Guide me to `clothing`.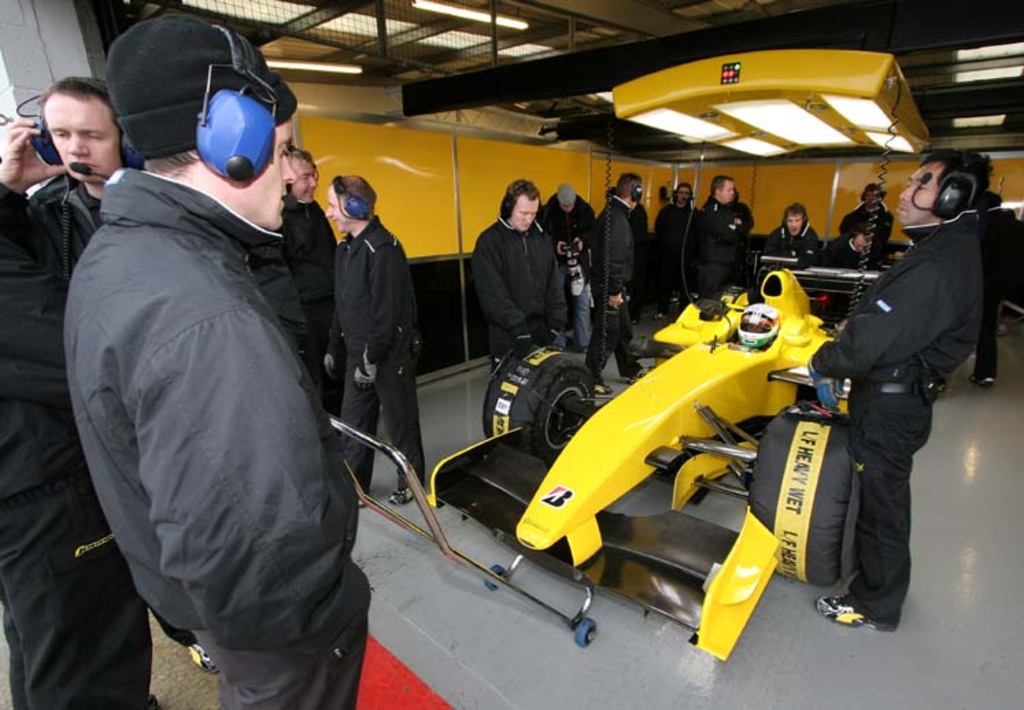
Guidance: left=276, top=195, right=340, bottom=360.
